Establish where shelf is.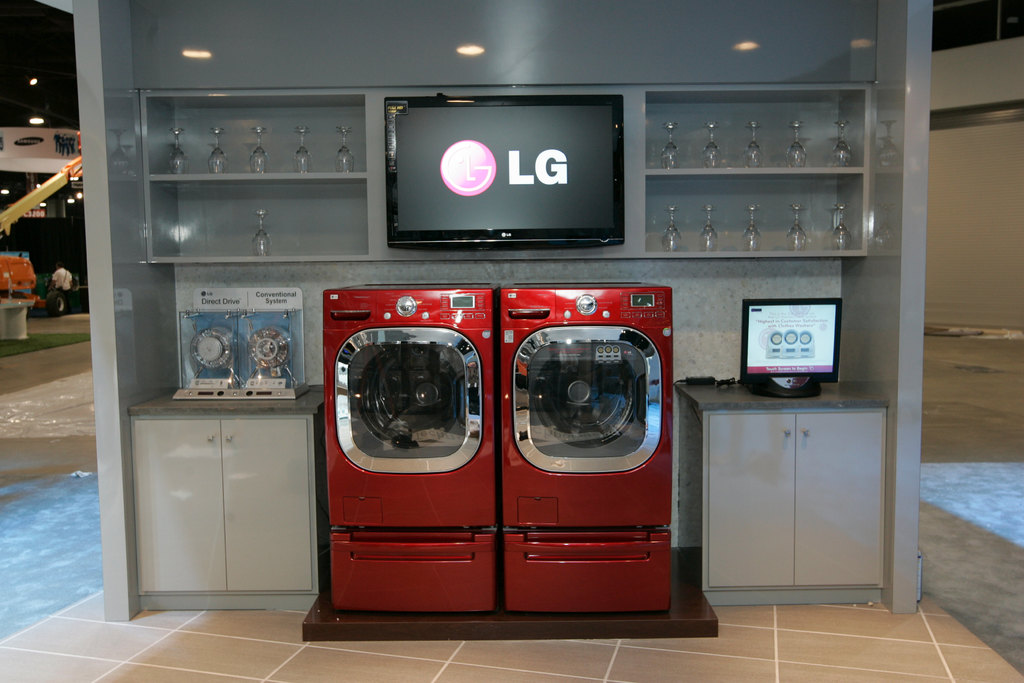
Established at 634:0:892:601.
